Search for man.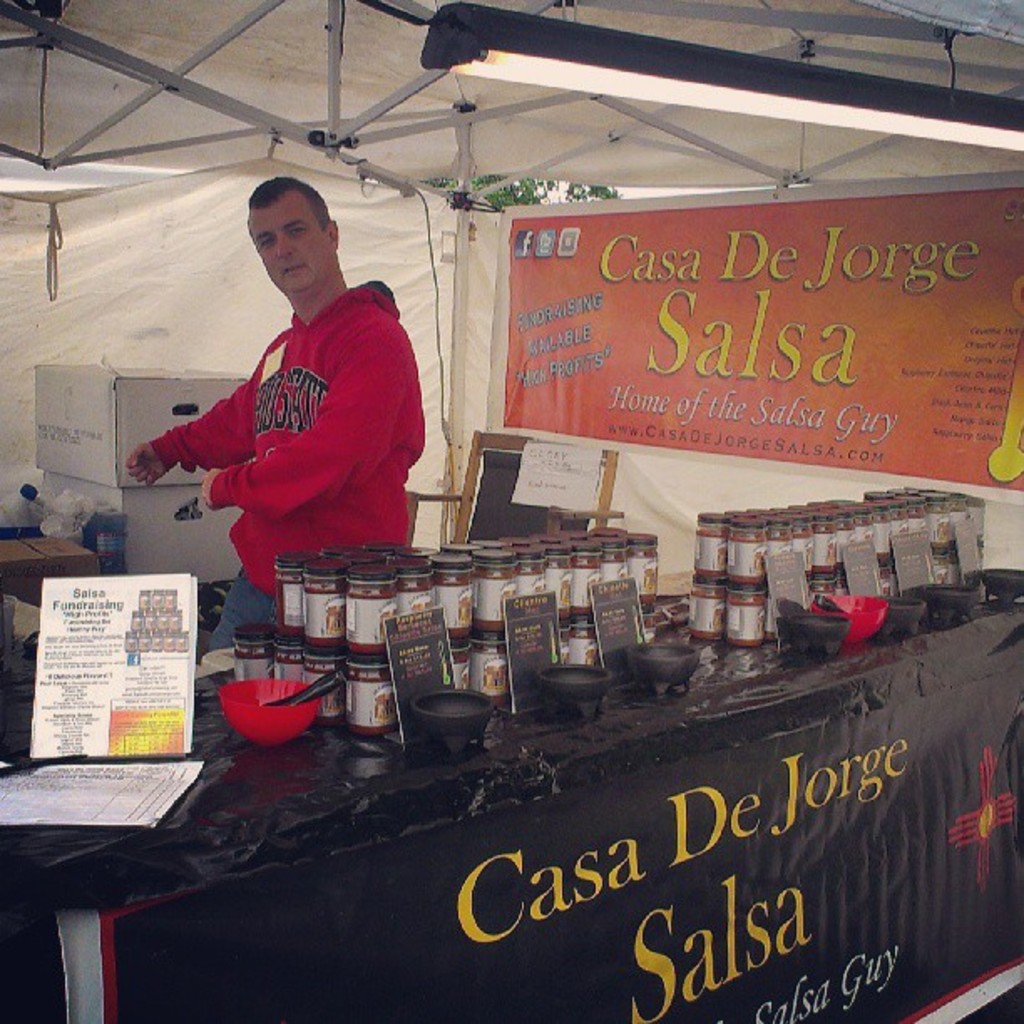
Found at l=110, t=212, r=433, b=617.
